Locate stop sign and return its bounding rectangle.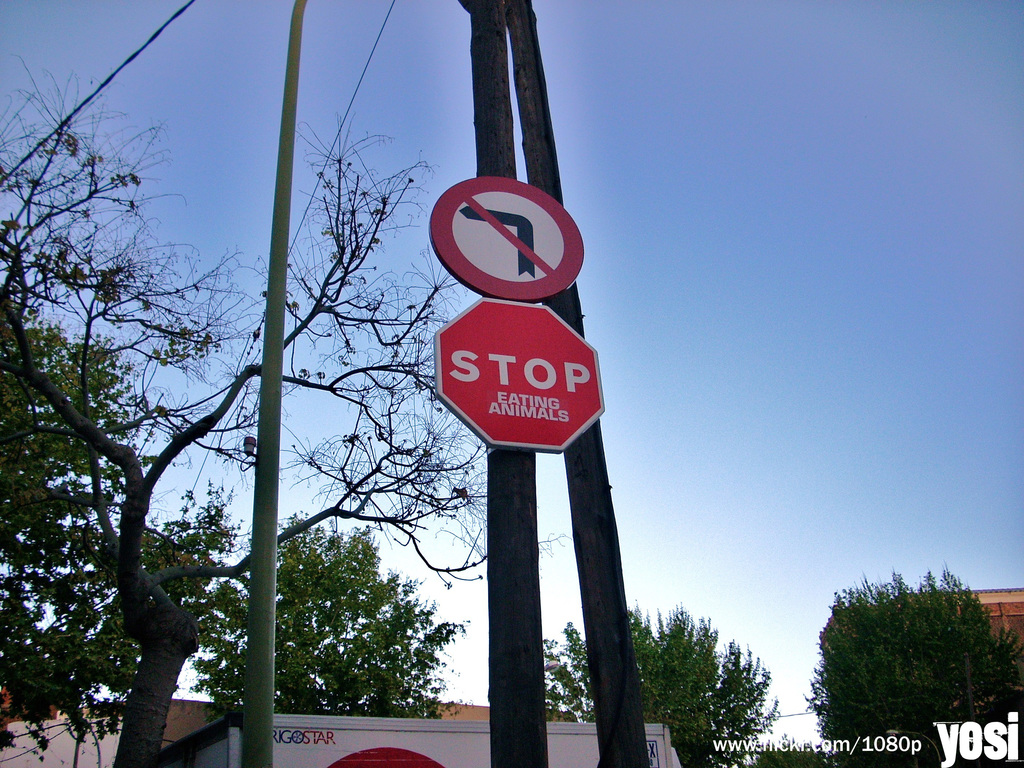
select_region(433, 292, 605, 454).
